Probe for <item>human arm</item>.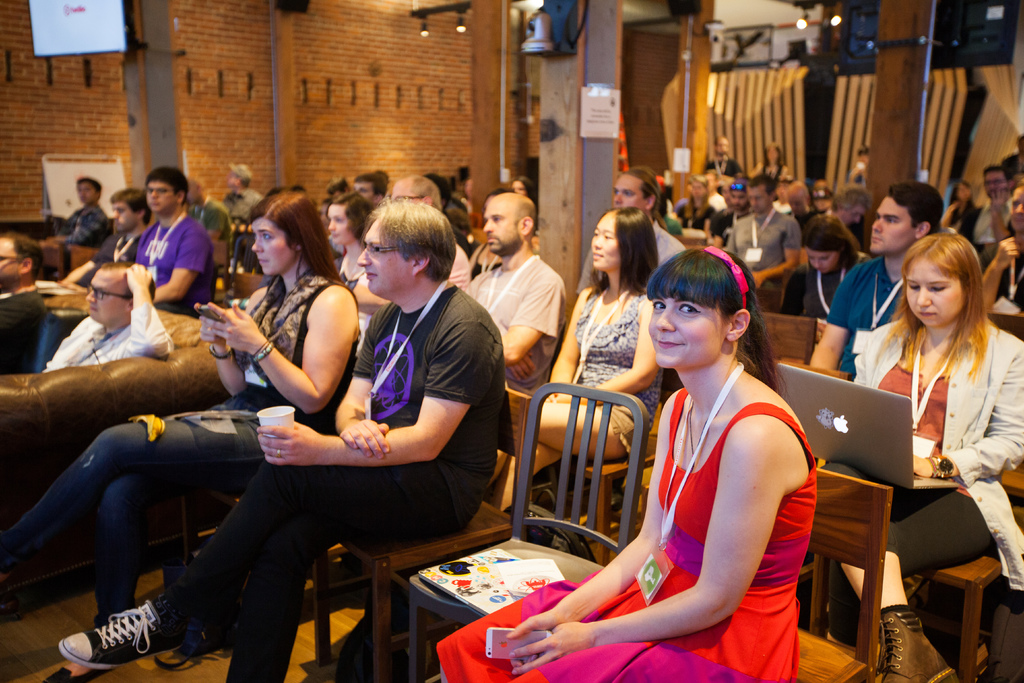
Probe result: [61,214,102,250].
